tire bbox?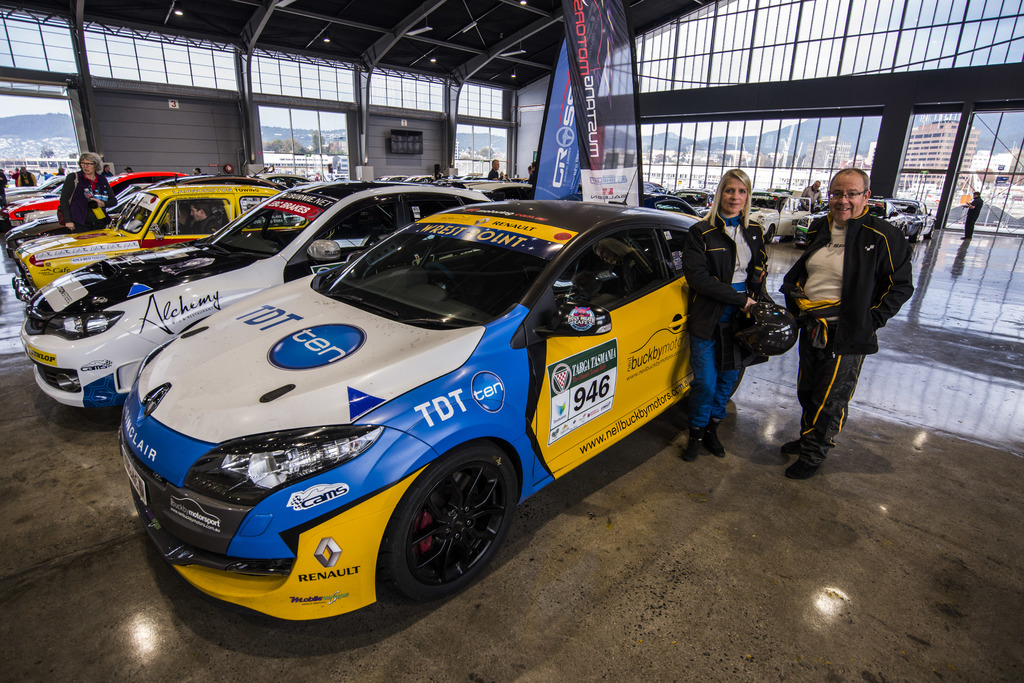
select_region(765, 223, 778, 250)
